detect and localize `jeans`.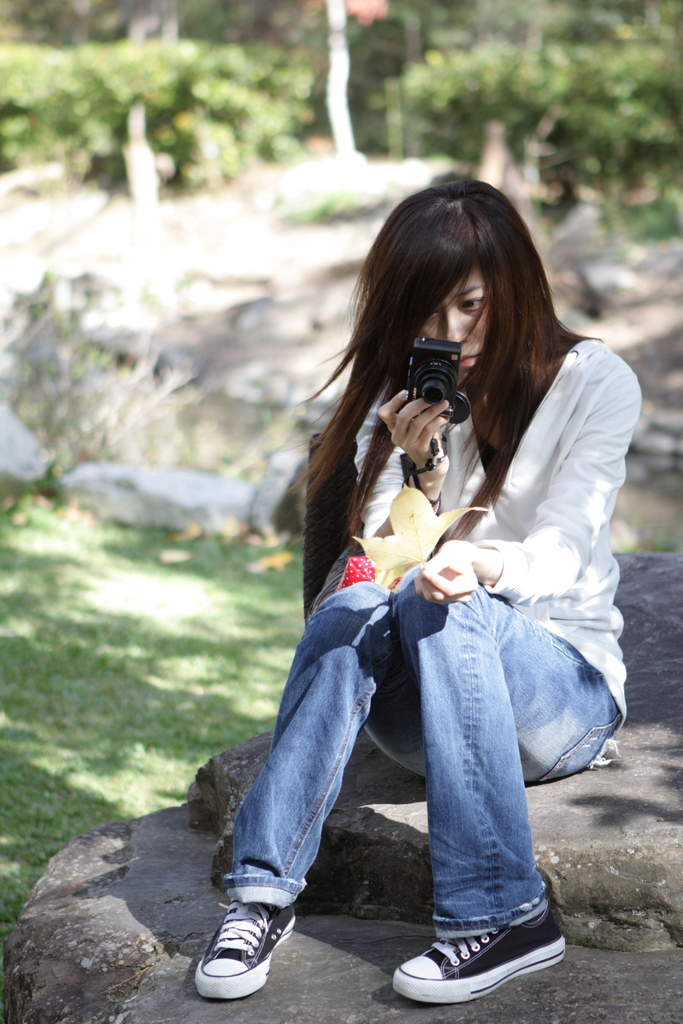
Localized at locate(227, 572, 621, 947).
